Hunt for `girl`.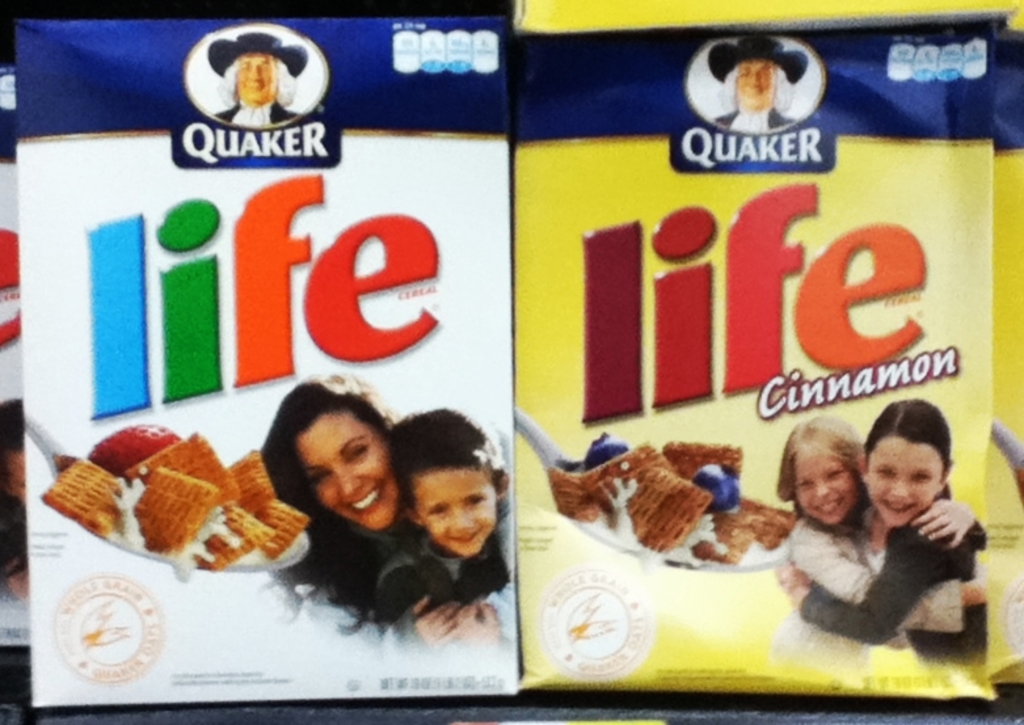
Hunted down at [783, 416, 987, 666].
